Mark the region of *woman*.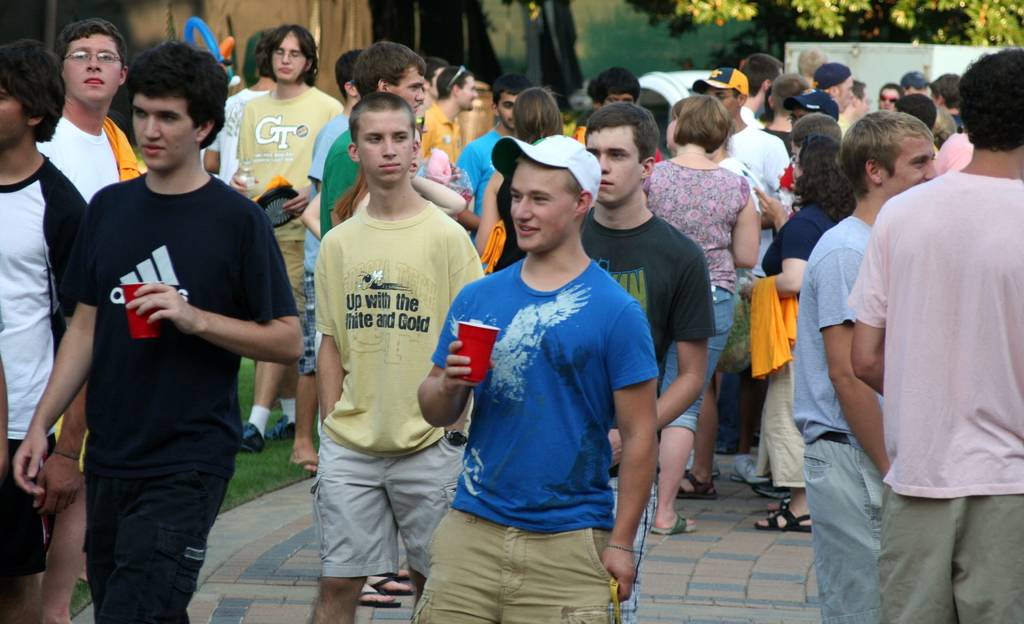
Region: (x1=649, y1=96, x2=761, y2=534).
